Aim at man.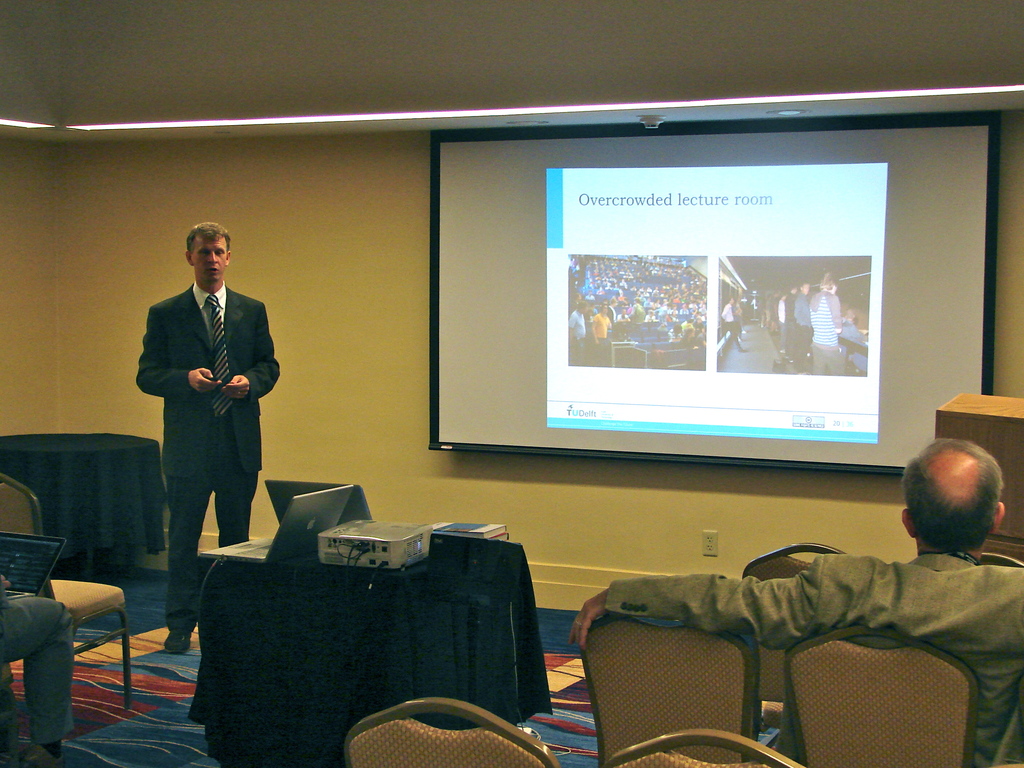
Aimed at bbox(134, 211, 295, 621).
